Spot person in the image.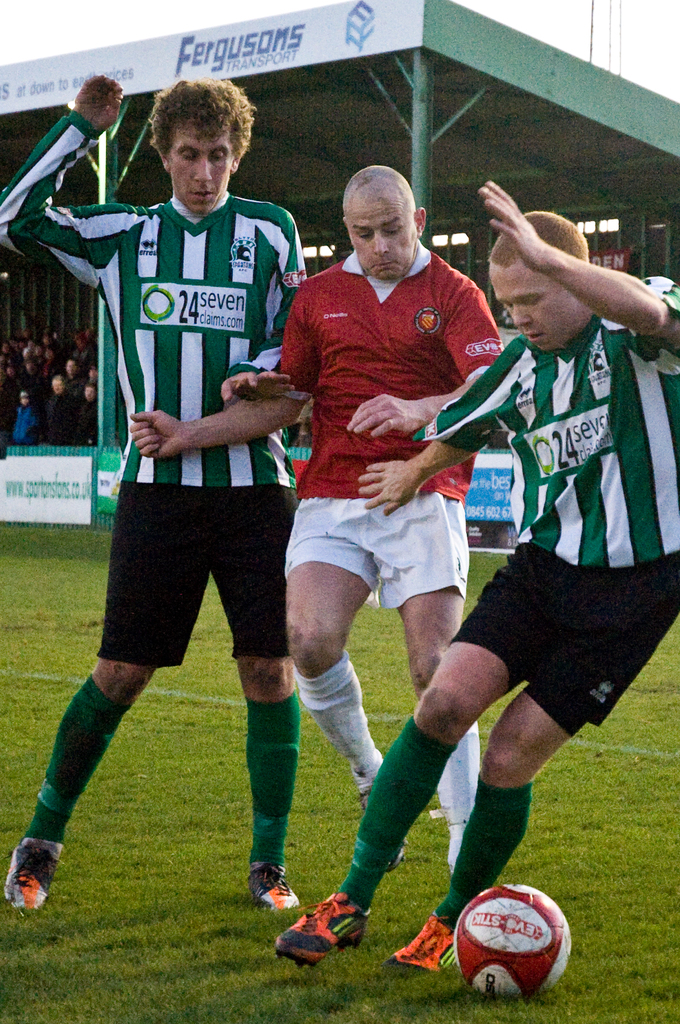
person found at select_region(134, 157, 503, 867).
